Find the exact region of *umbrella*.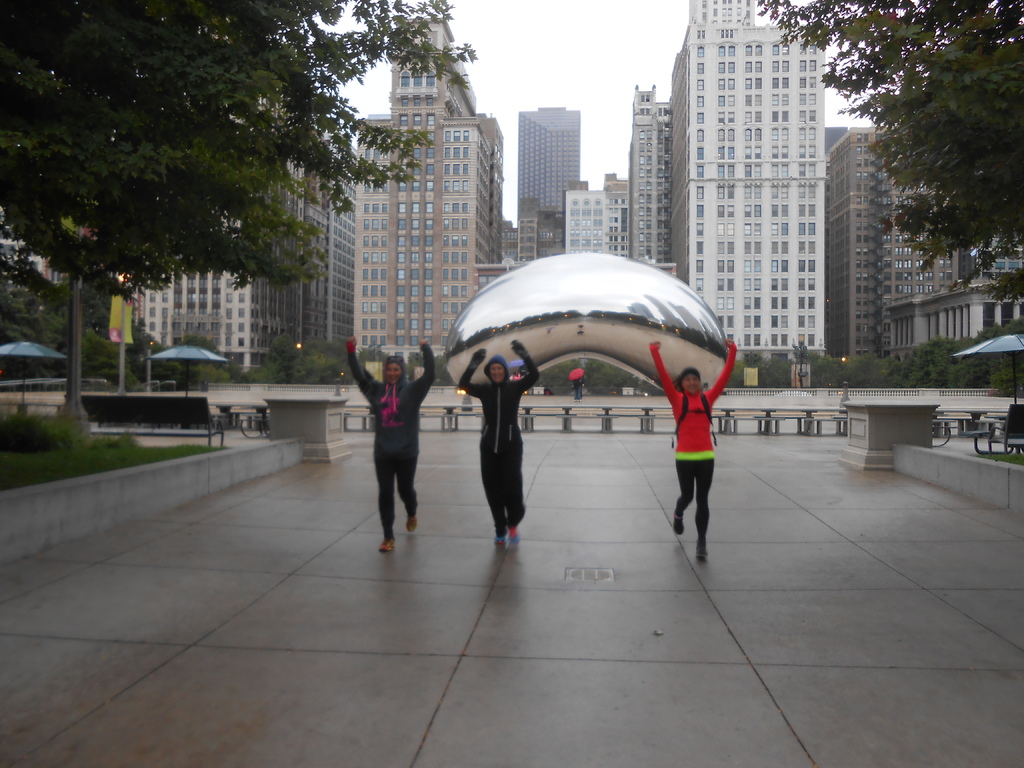
Exact region: (left=951, top=331, right=1023, bottom=408).
